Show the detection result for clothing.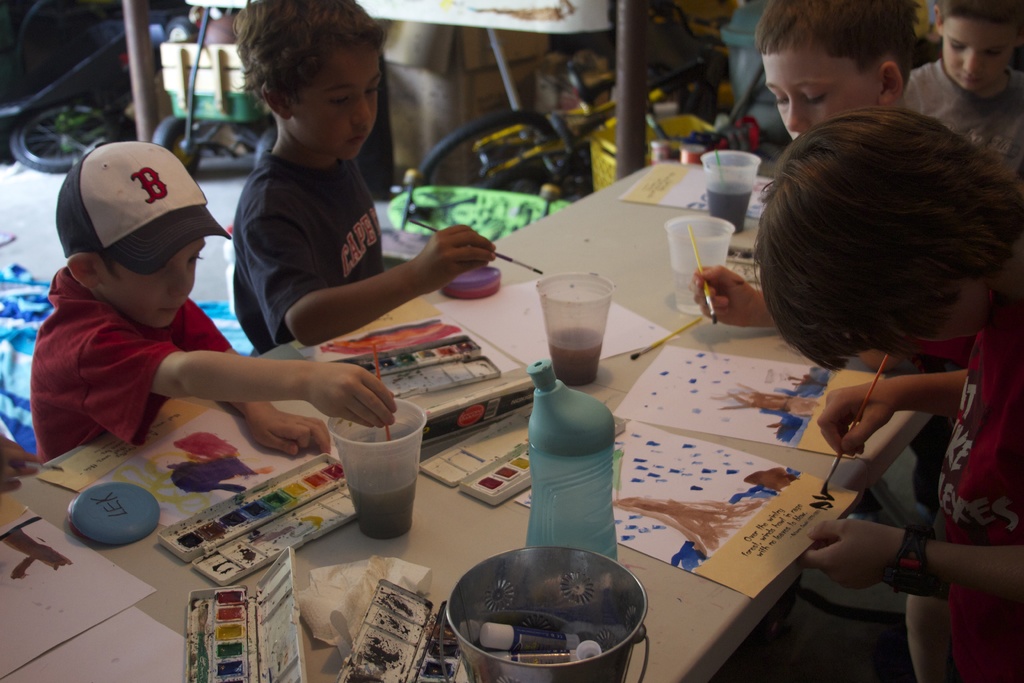
<region>906, 57, 1023, 162</region>.
